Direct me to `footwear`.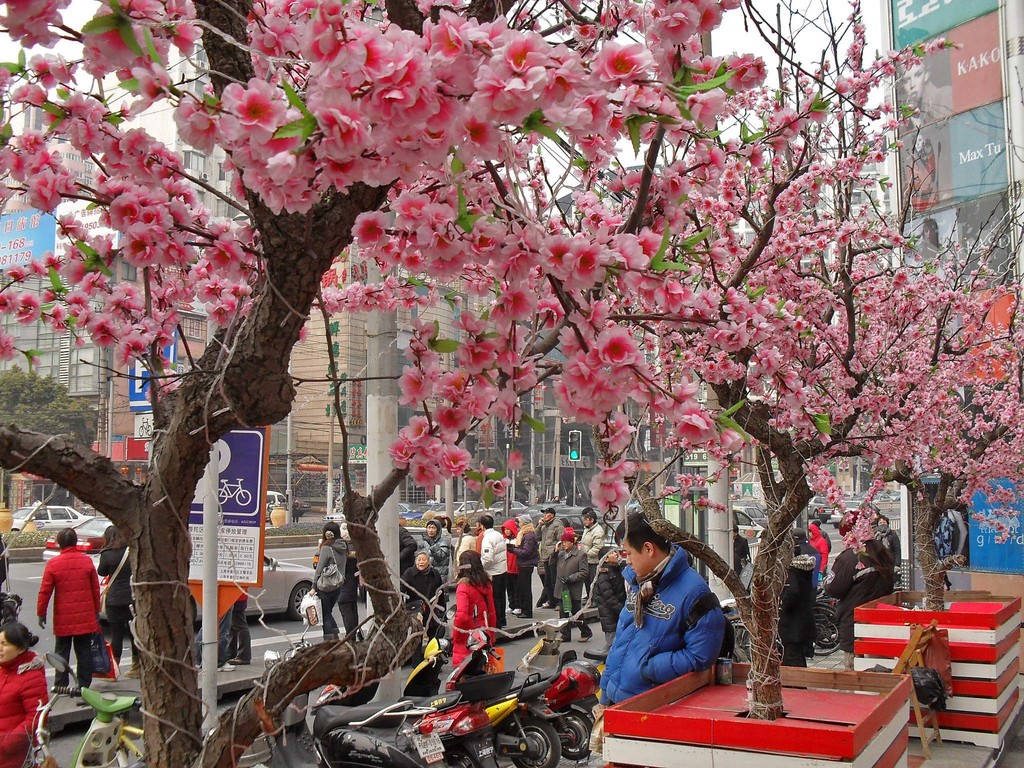
Direction: bbox=[194, 660, 205, 666].
